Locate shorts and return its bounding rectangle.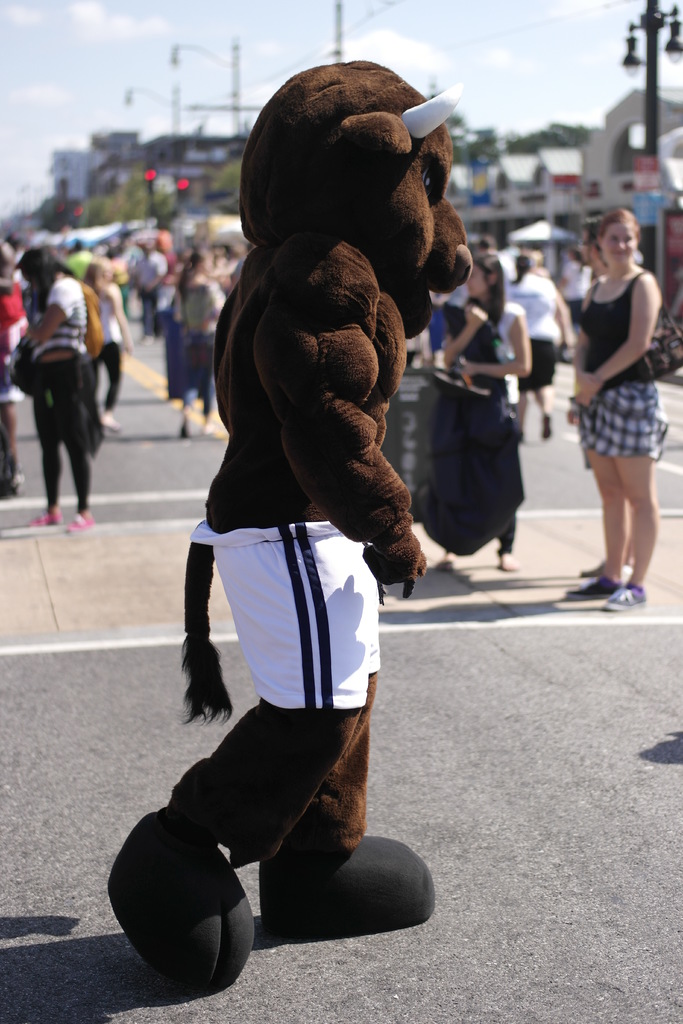
(199,563,390,717).
